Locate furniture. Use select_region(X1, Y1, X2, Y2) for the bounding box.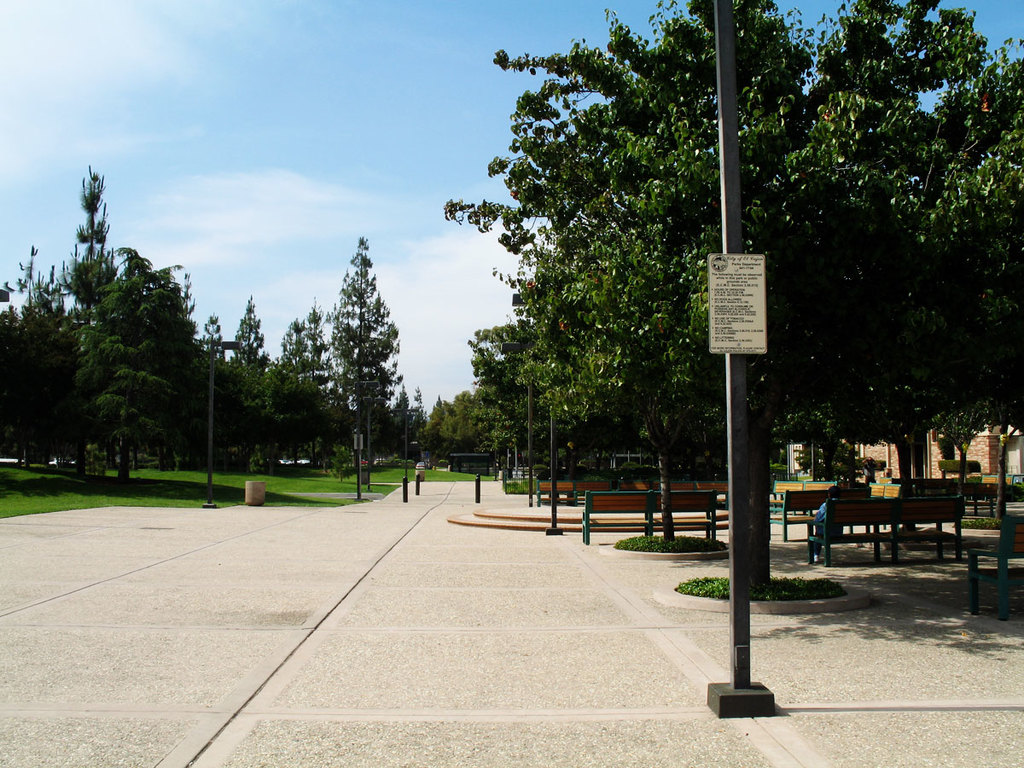
select_region(964, 515, 1023, 621).
